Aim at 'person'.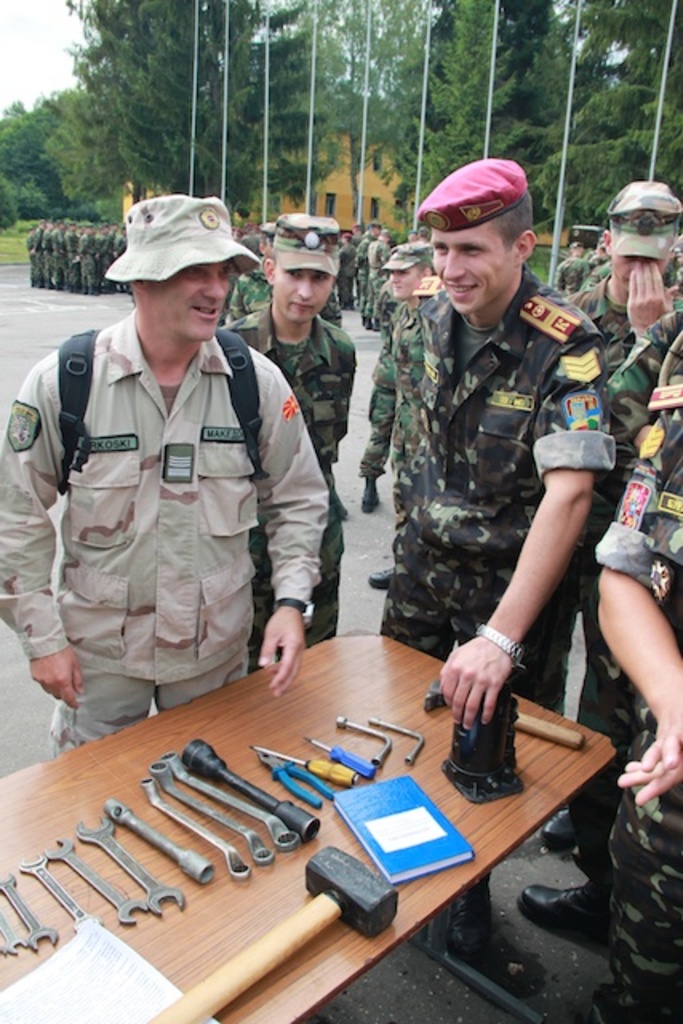
Aimed at region(51, 173, 323, 768).
